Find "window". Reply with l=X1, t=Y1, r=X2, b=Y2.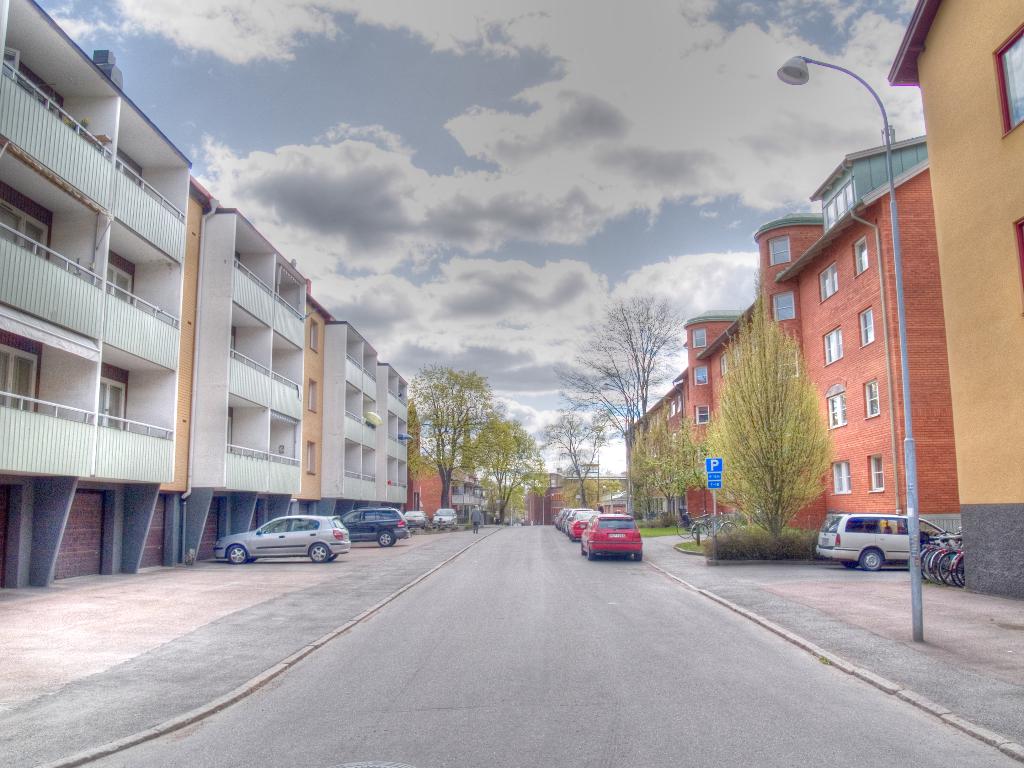
l=862, t=381, r=879, b=415.
